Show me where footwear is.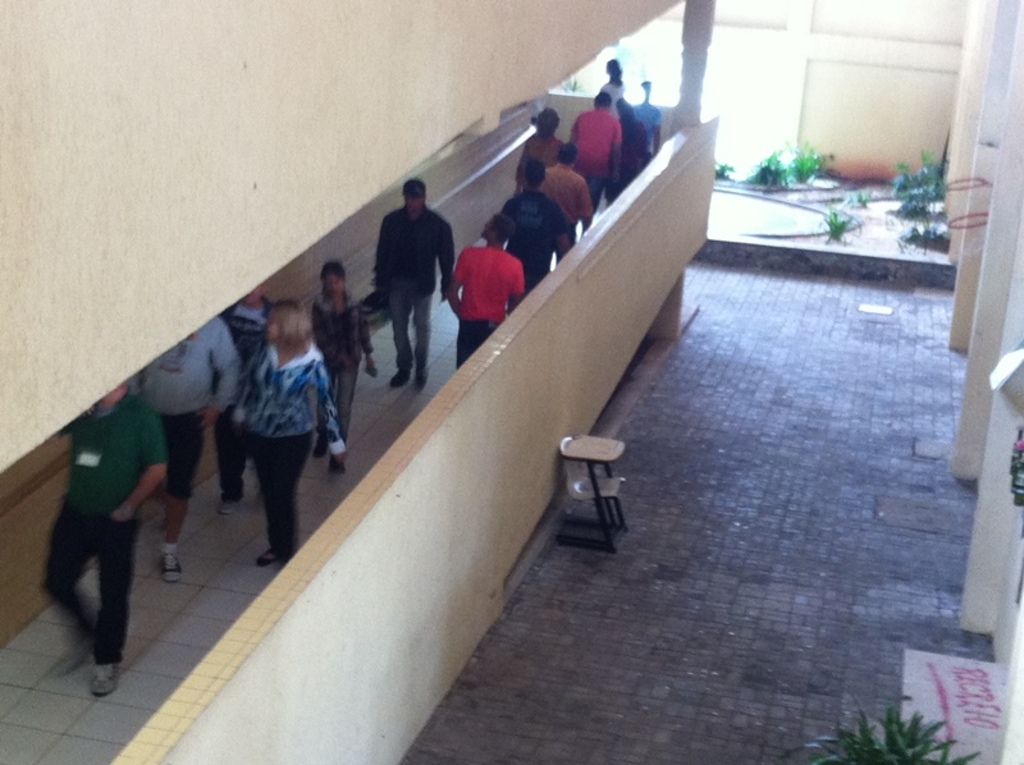
footwear is at (left=163, top=530, right=178, bottom=578).
